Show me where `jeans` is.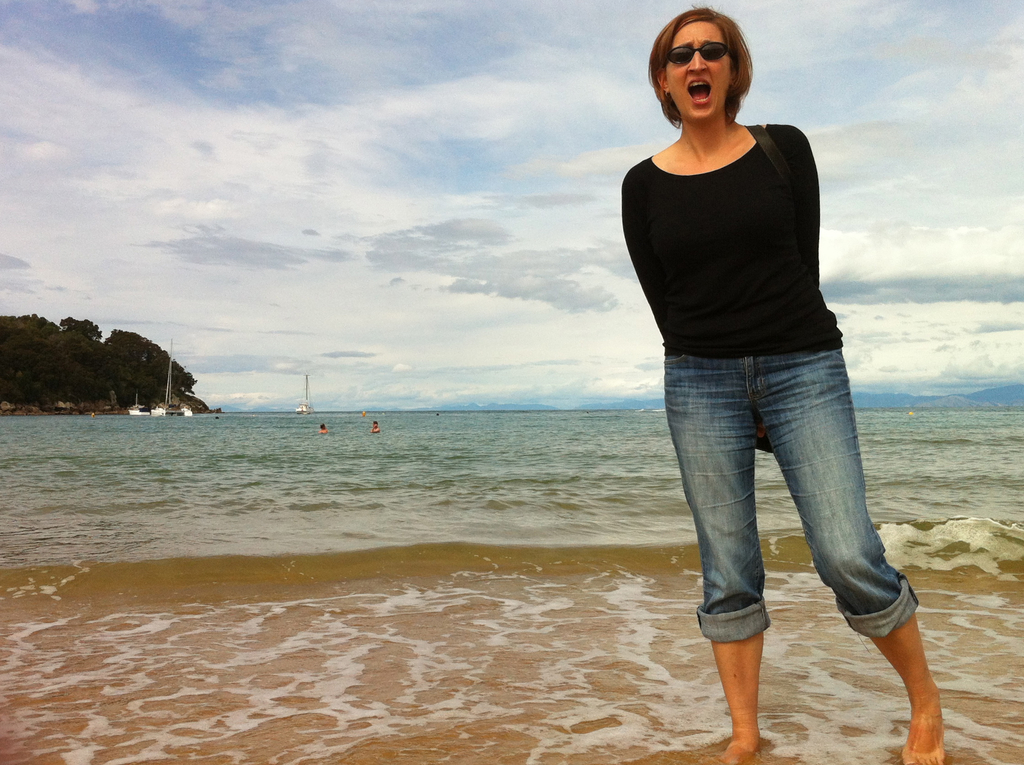
`jeans` is at <region>659, 355, 924, 671</region>.
